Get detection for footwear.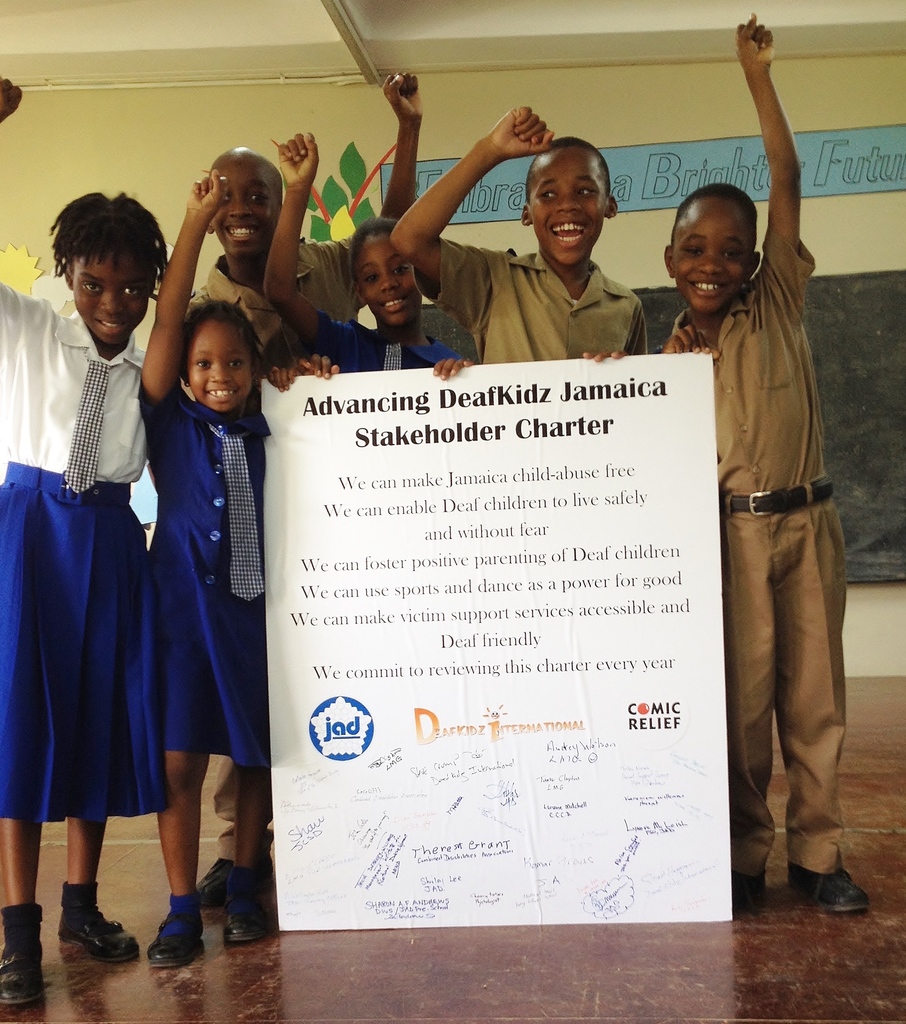
Detection: bbox=(0, 939, 44, 1007).
